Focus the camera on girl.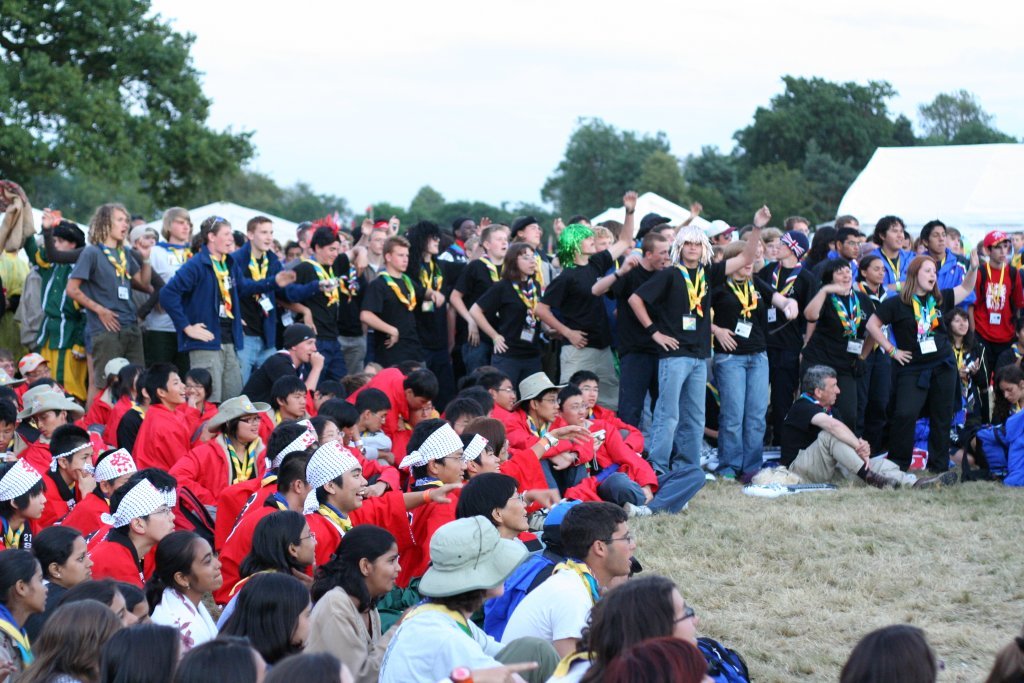
Focus region: select_region(182, 368, 217, 421).
